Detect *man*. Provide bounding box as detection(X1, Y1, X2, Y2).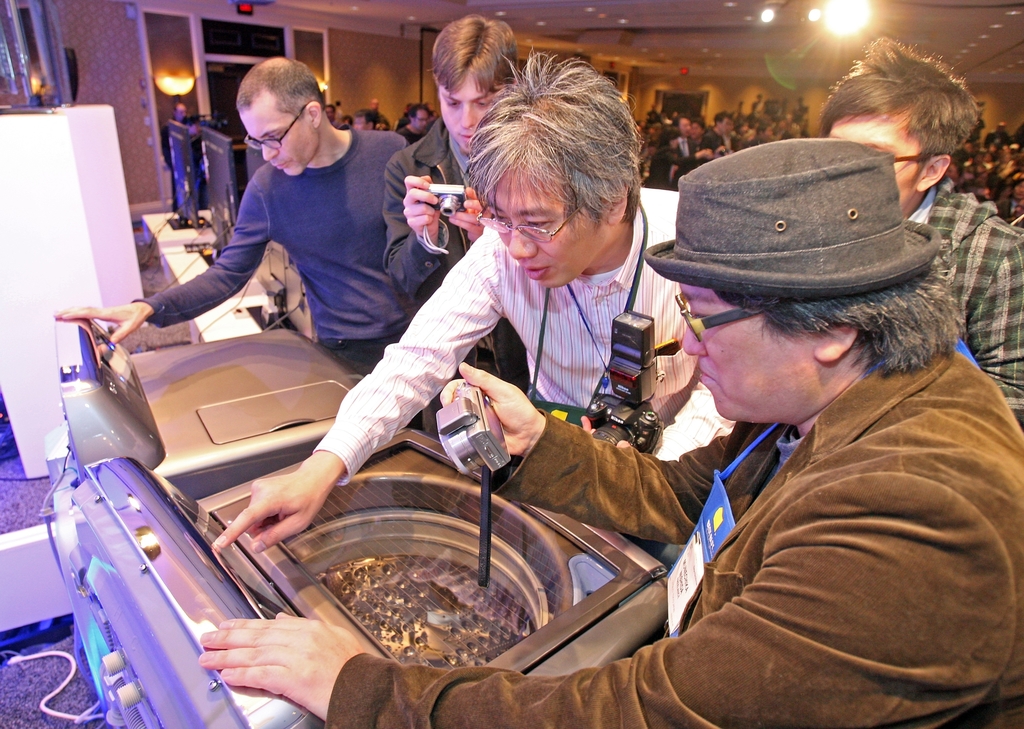
detection(815, 34, 1023, 429).
